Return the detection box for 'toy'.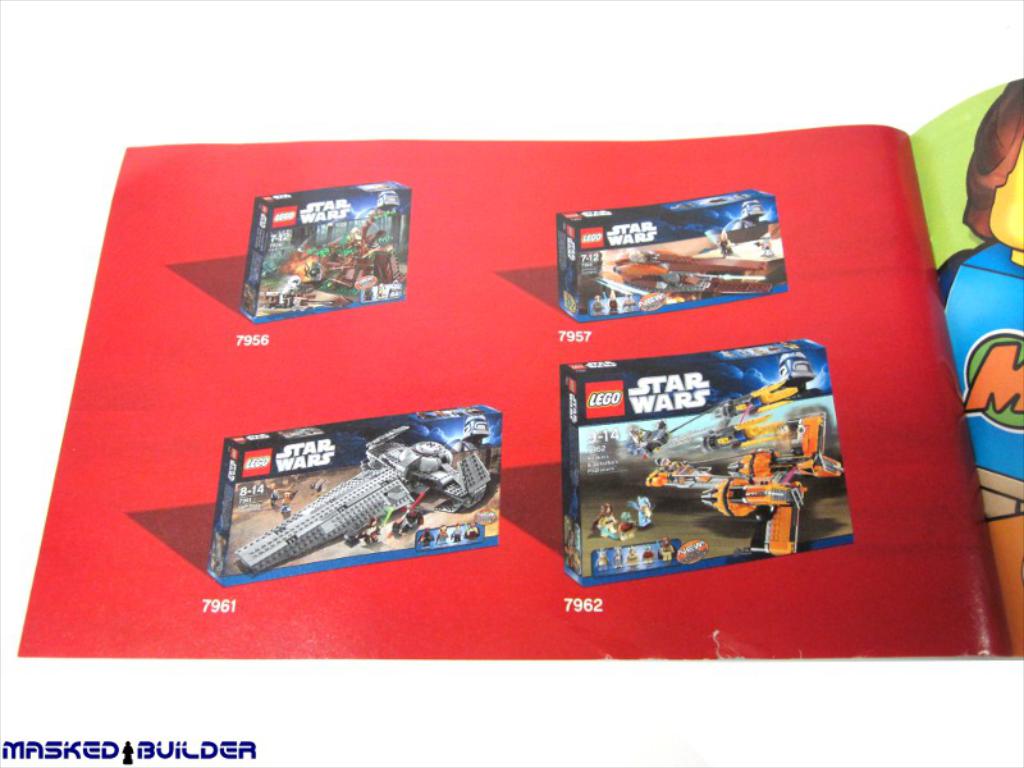
590, 293, 607, 317.
